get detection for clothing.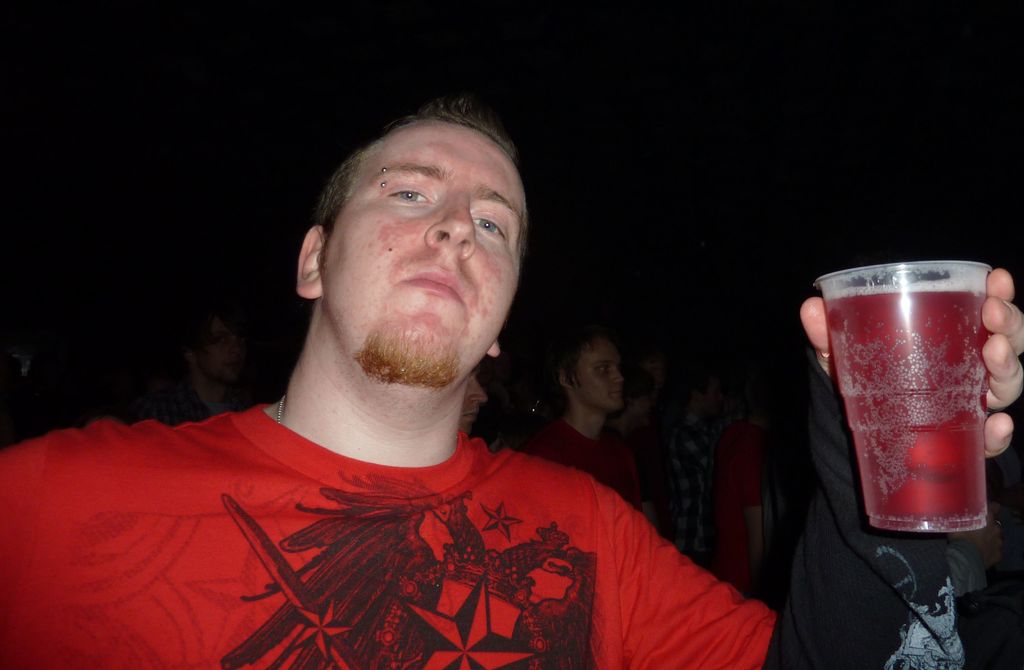
Detection: l=527, t=419, r=642, b=529.
